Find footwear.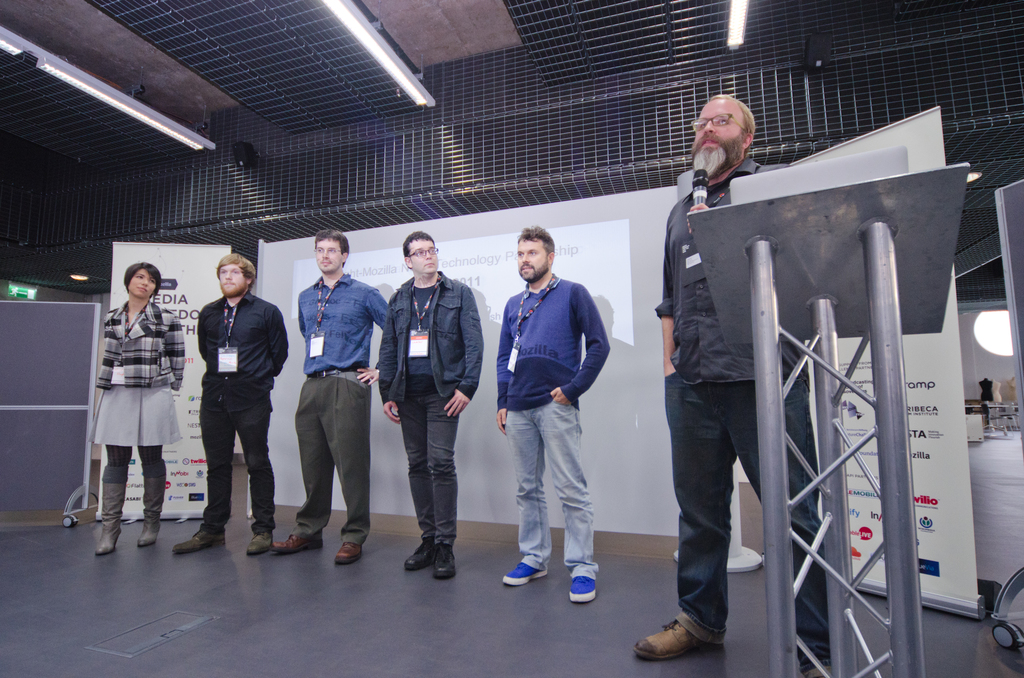
[left=246, top=529, right=271, bottom=554].
